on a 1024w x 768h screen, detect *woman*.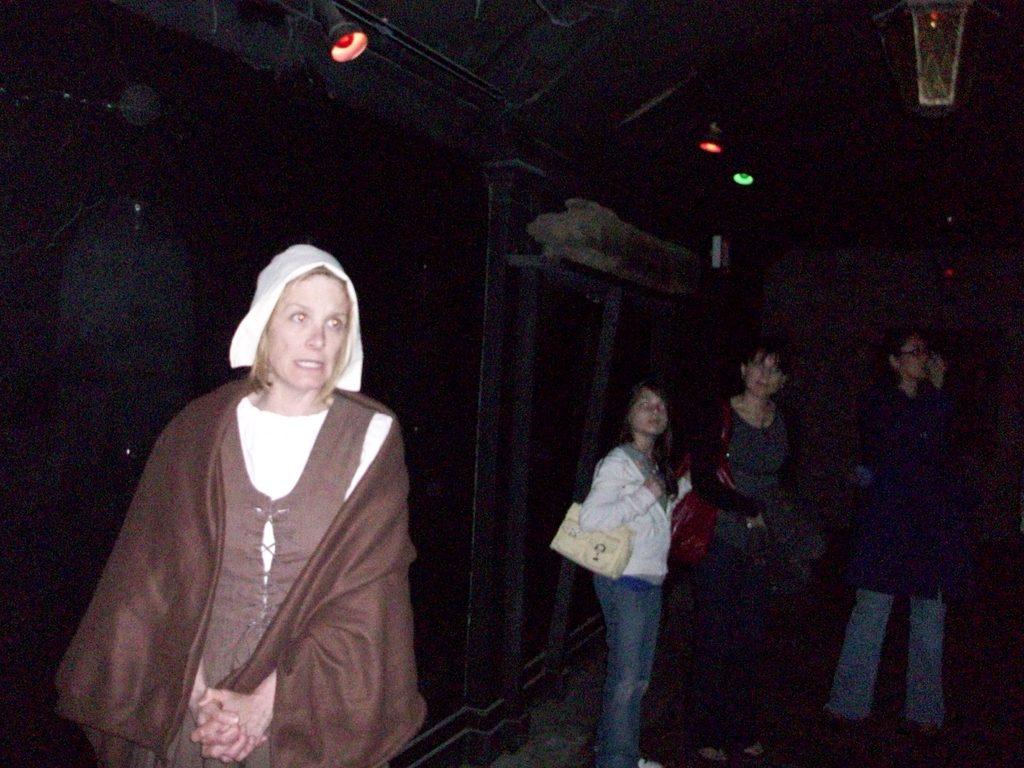
BBox(684, 336, 834, 767).
